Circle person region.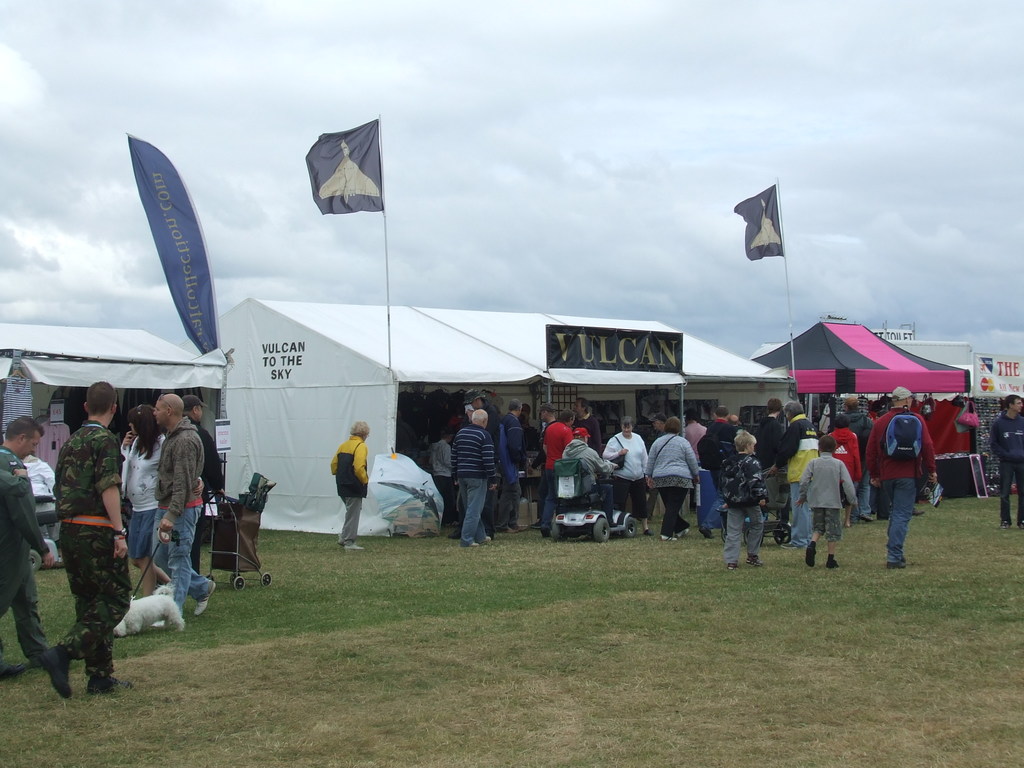
Region: x1=156, y1=390, x2=215, y2=622.
